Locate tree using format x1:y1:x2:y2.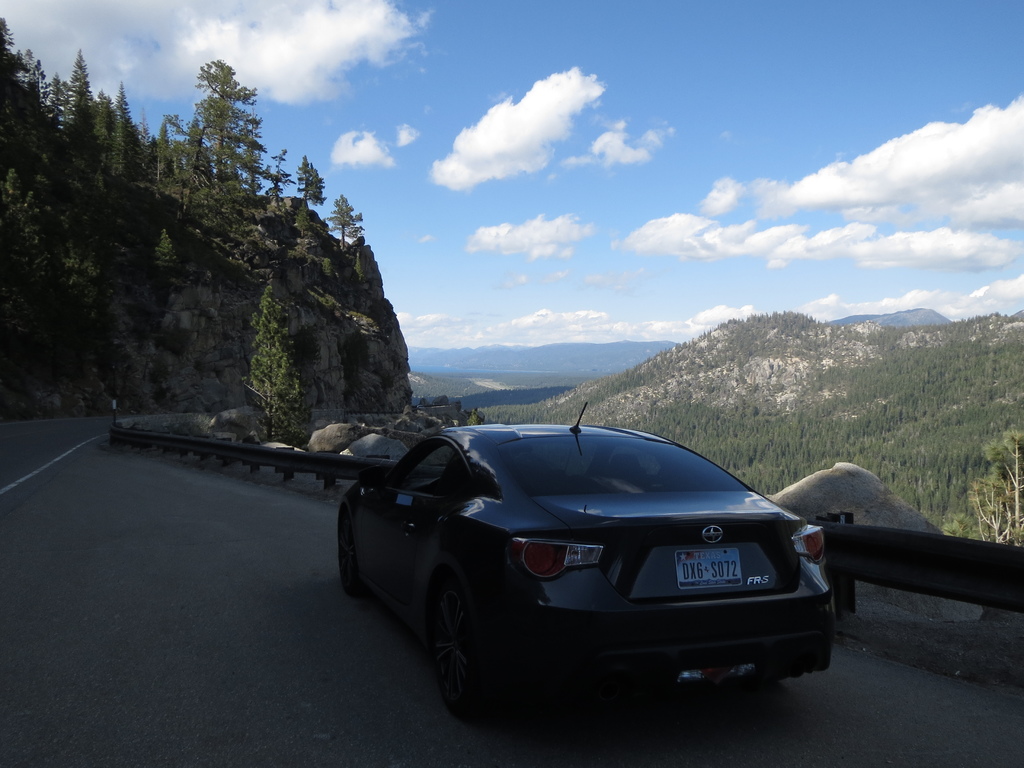
260:143:296:209.
